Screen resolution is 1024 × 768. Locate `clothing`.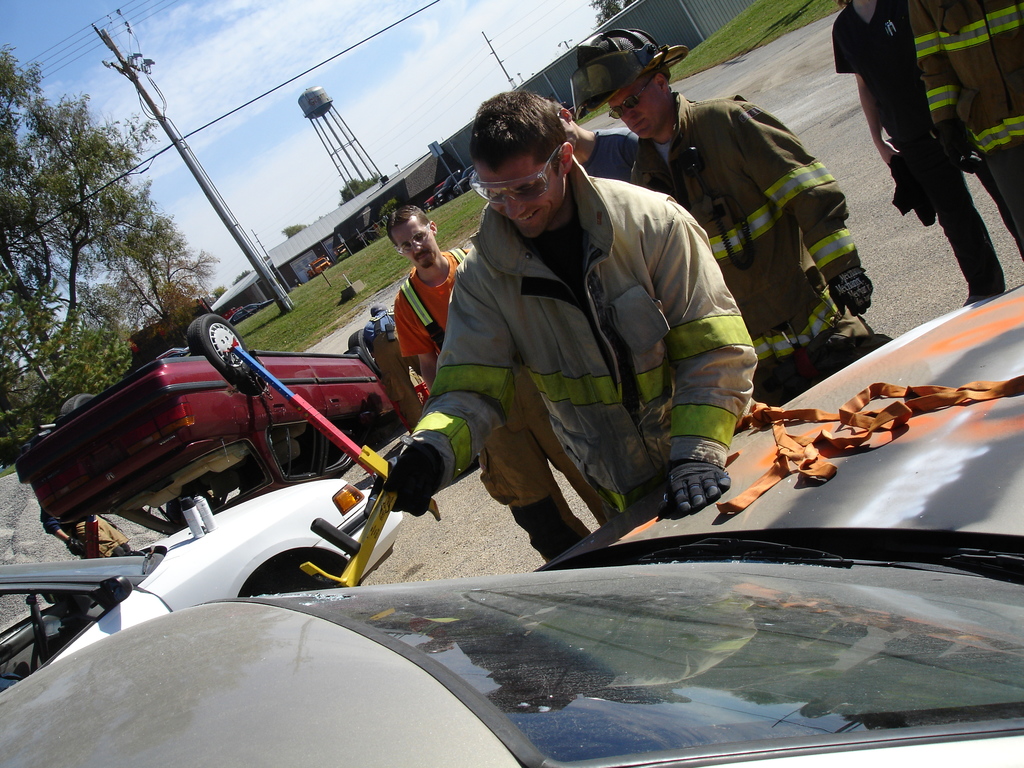
{"x1": 902, "y1": 0, "x2": 1023, "y2": 262}.
